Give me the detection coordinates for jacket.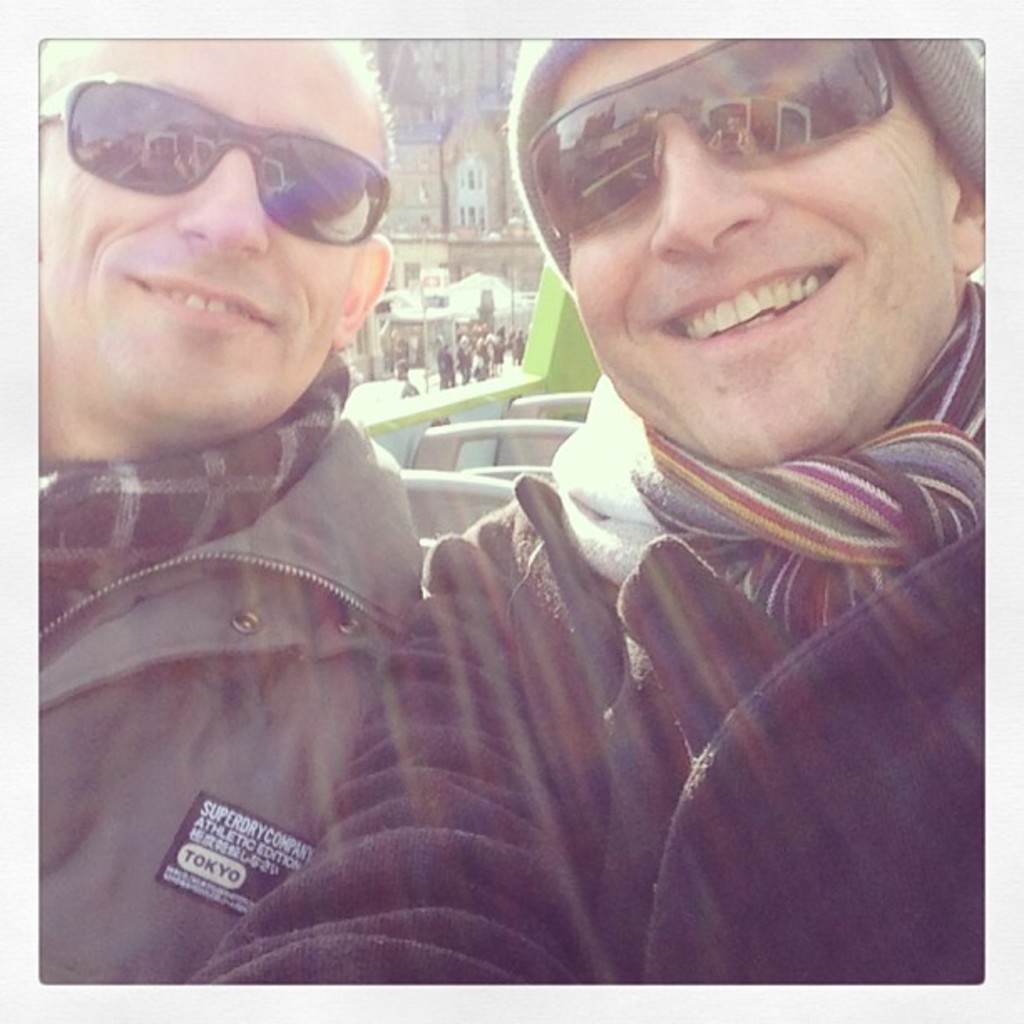
region(181, 474, 989, 996).
